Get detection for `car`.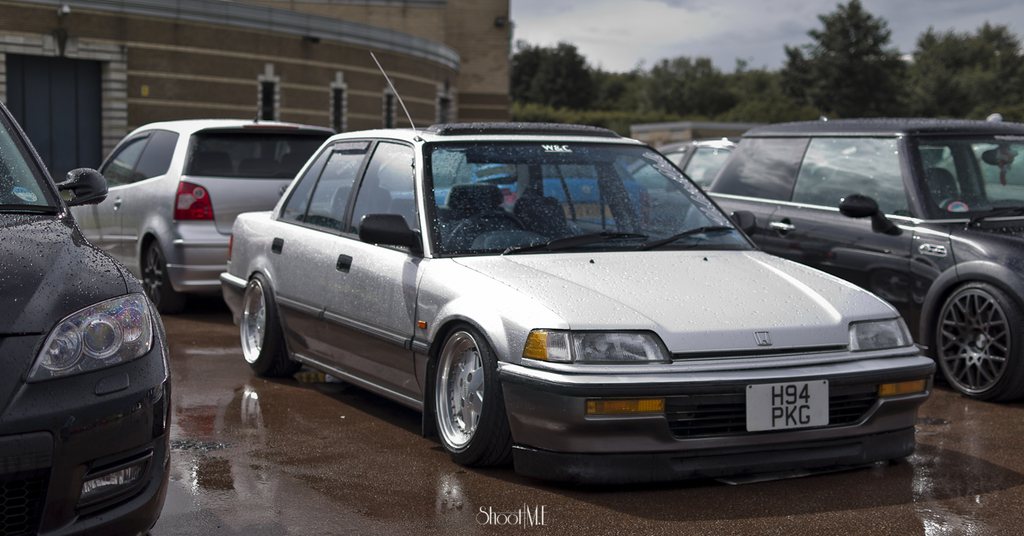
Detection: [left=68, top=97, right=334, bottom=311].
